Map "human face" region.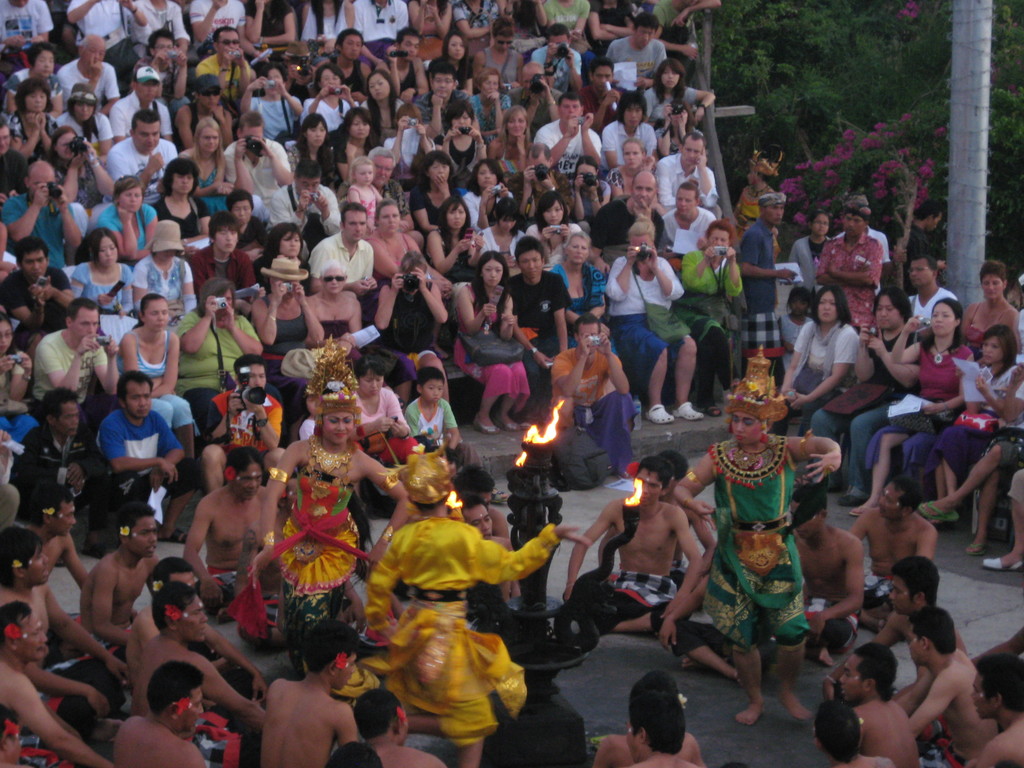
Mapped to region(790, 503, 815, 538).
